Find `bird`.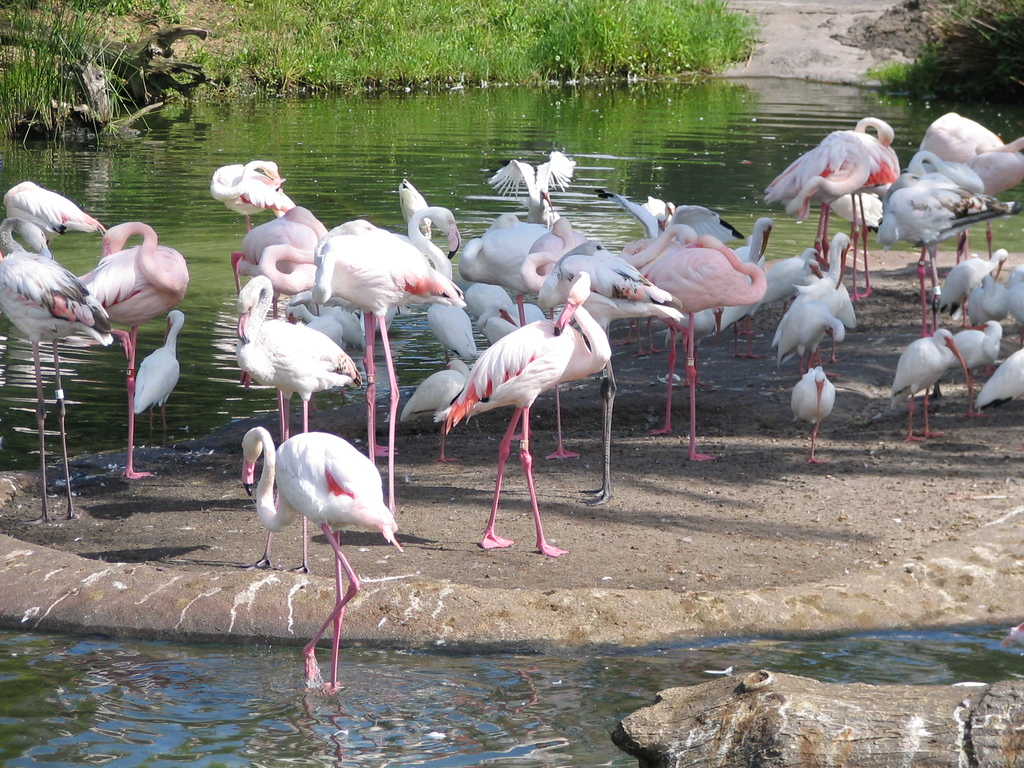
crop(229, 427, 404, 586).
